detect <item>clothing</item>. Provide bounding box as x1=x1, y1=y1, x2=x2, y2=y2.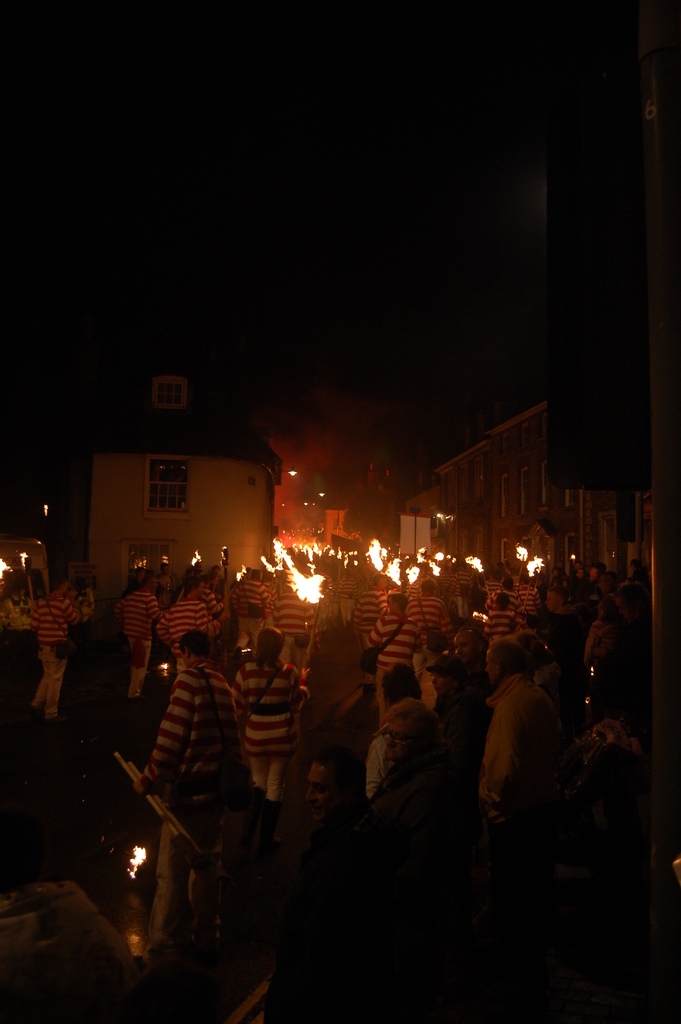
x1=366, y1=727, x2=395, y2=801.
